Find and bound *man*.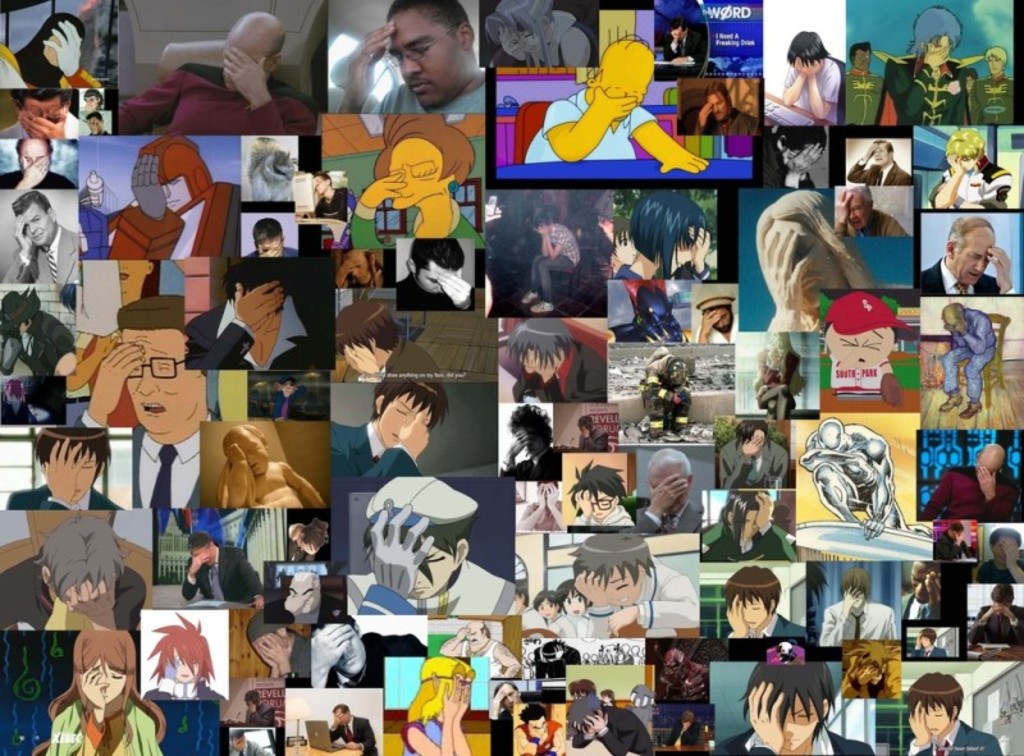
Bound: 969:45:1018:124.
